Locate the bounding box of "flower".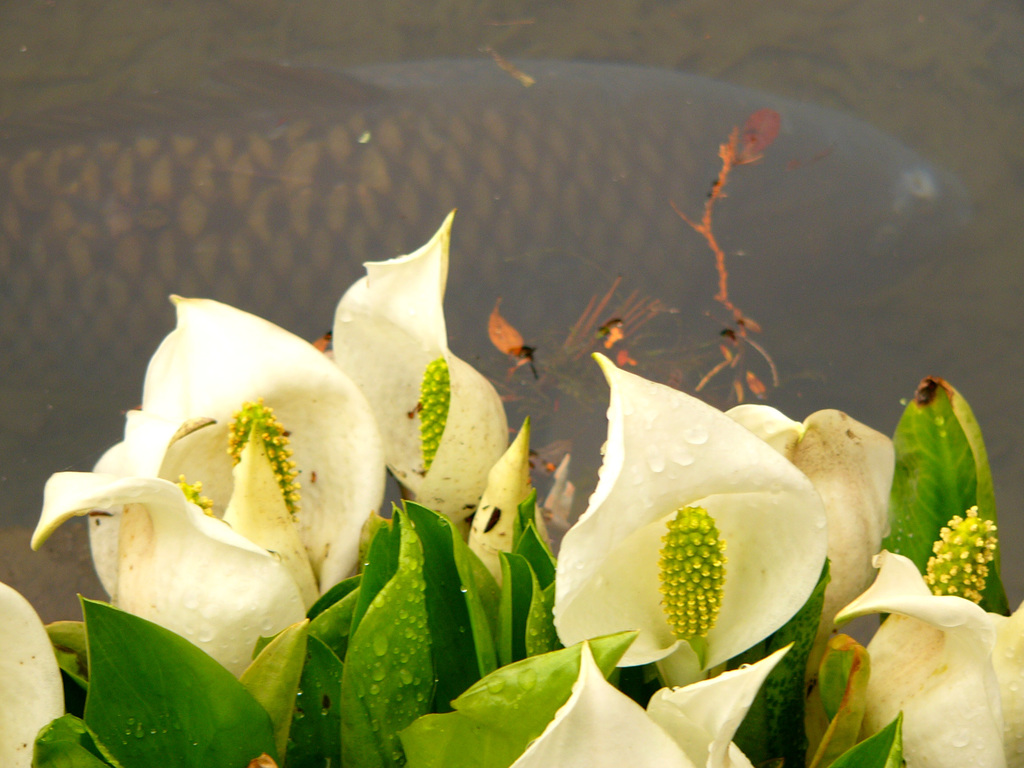
Bounding box: <box>836,549,1023,767</box>.
